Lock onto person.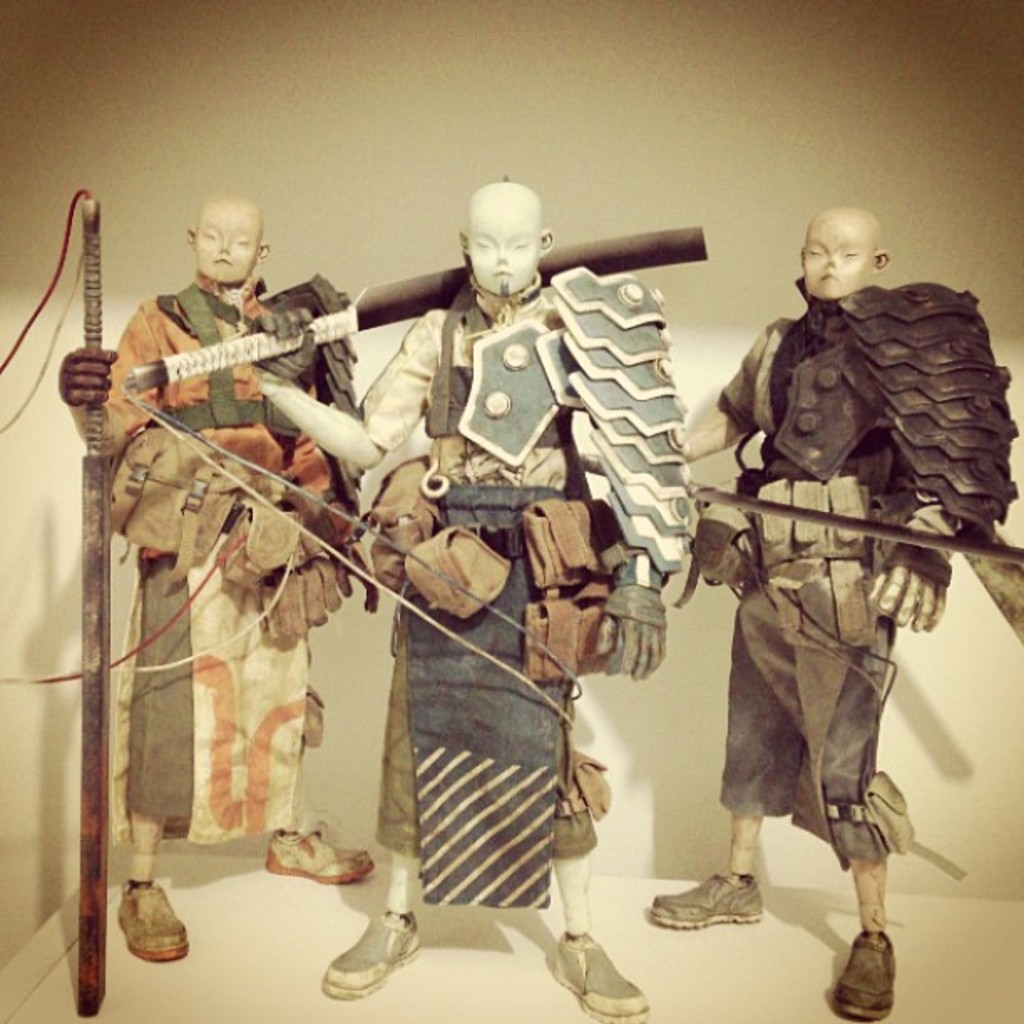
Locked: 576,206,1016,1022.
